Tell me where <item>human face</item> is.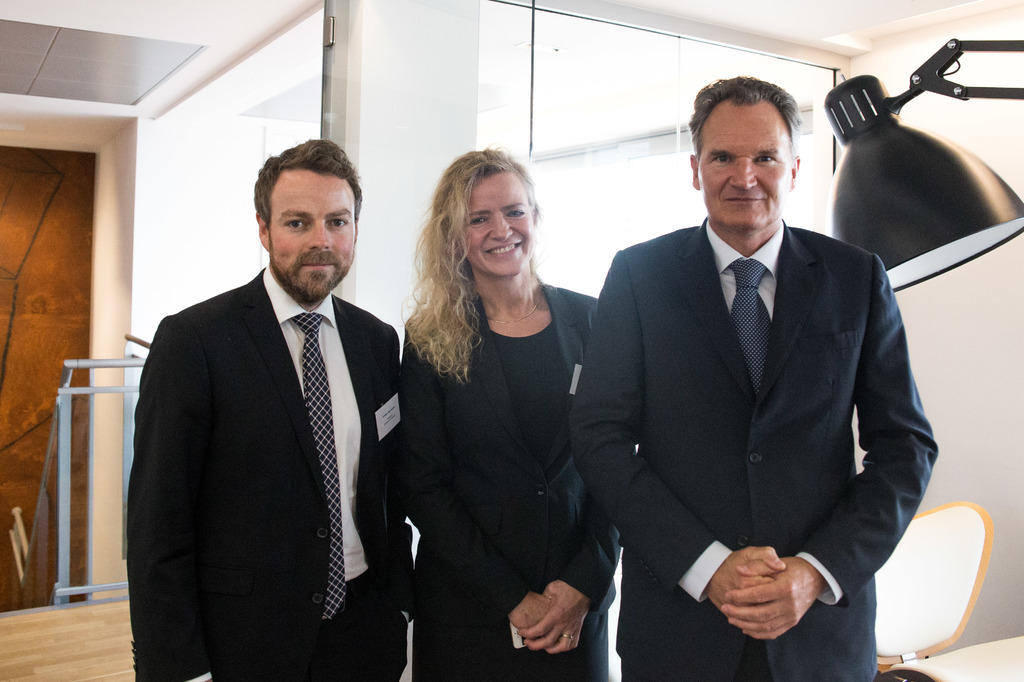
<item>human face</item> is at 698,99,792,226.
